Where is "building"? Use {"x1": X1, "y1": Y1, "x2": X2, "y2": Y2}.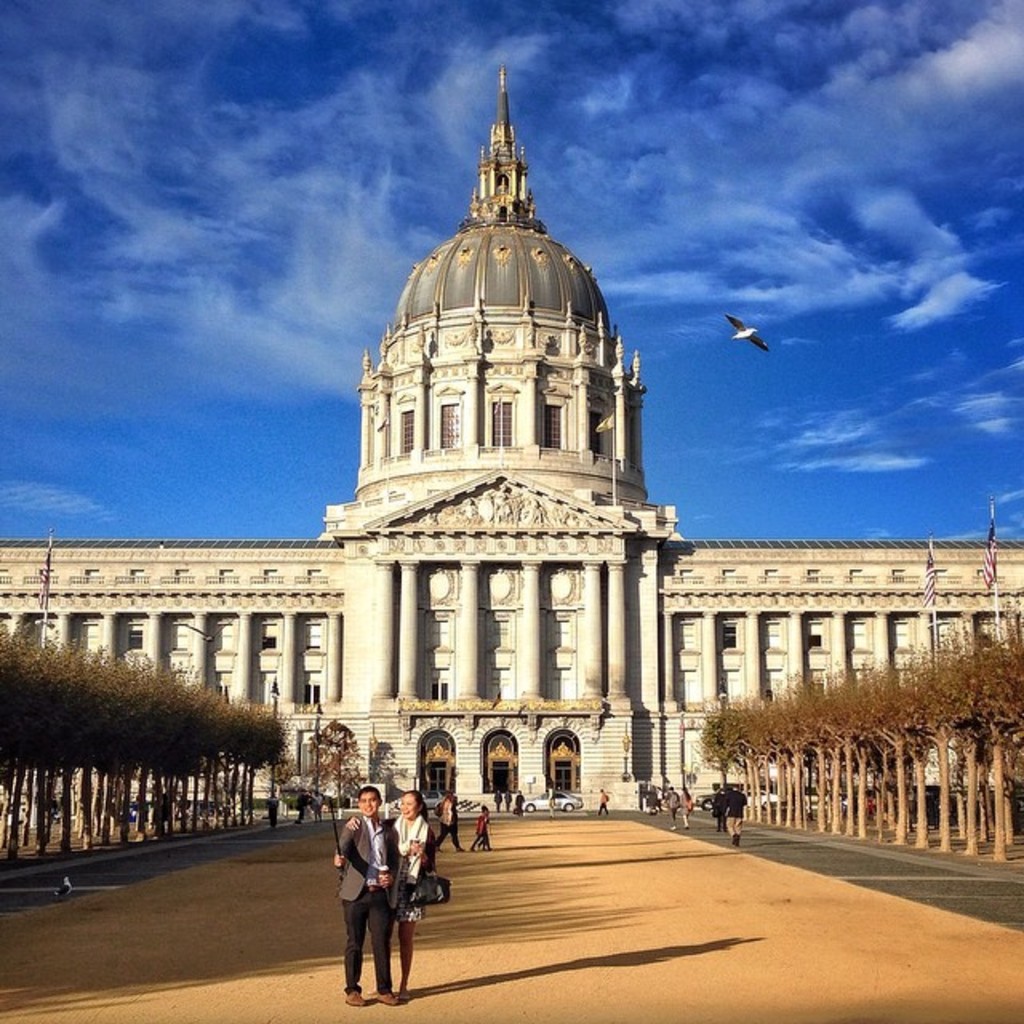
{"x1": 0, "y1": 66, "x2": 1022, "y2": 810}.
